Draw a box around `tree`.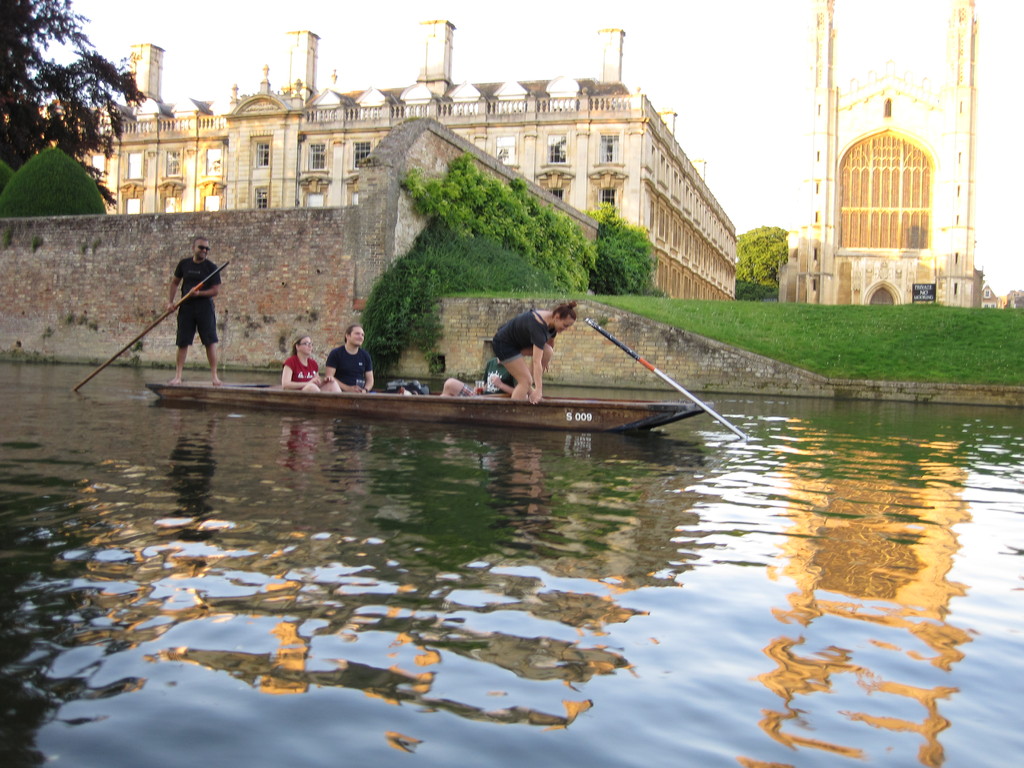
(735,280,780,306).
